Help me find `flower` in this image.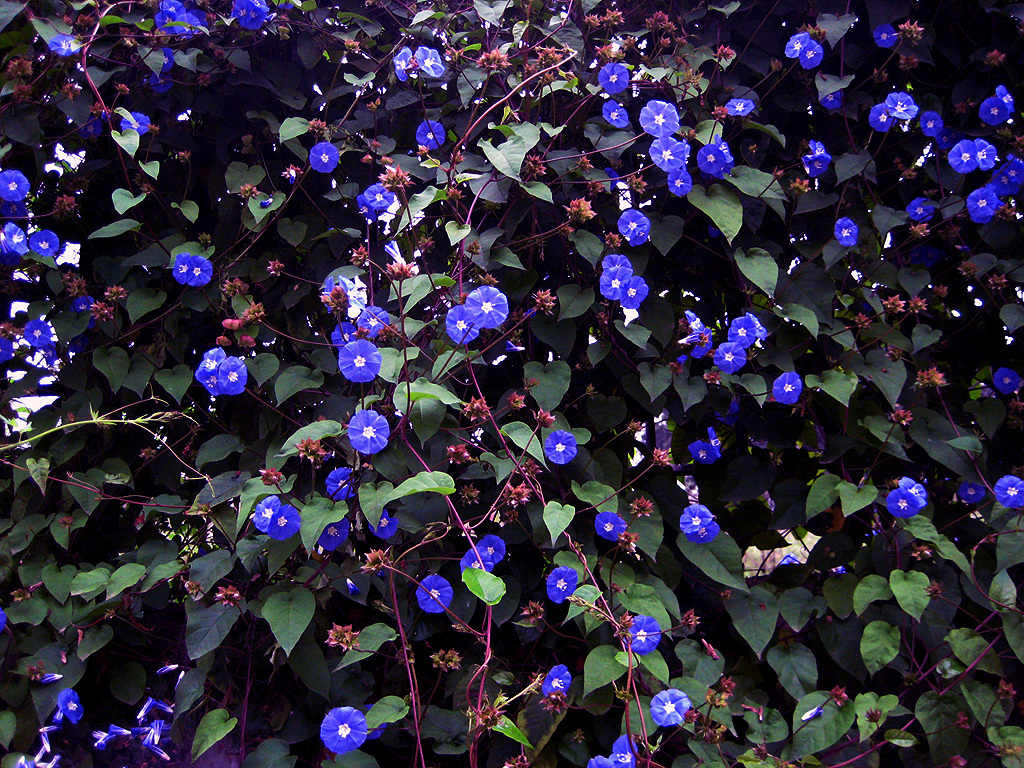
Found it: {"left": 235, "top": 0, "right": 273, "bottom": 27}.
